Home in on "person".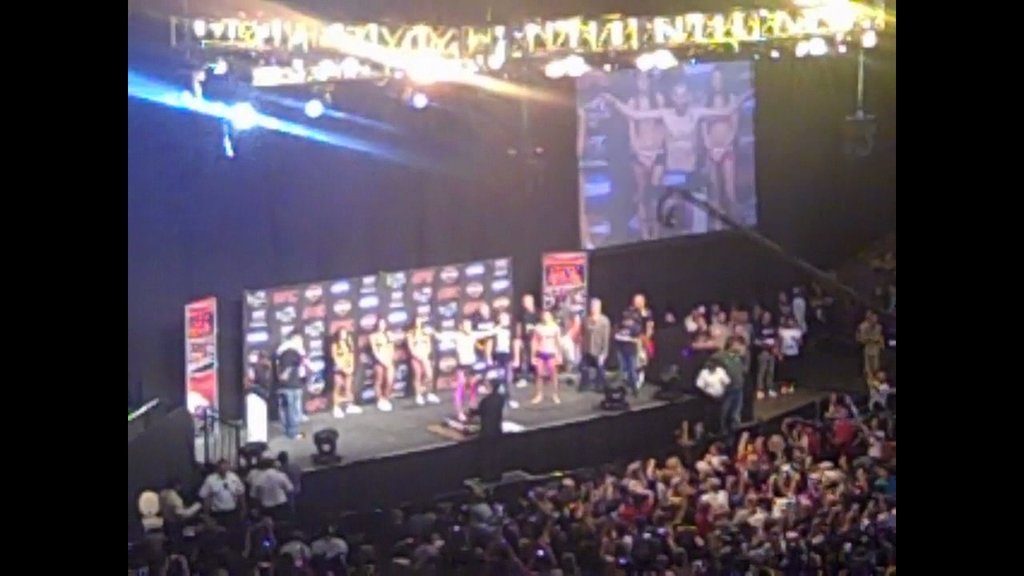
Homed in at x1=694, y1=65, x2=742, y2=234.
